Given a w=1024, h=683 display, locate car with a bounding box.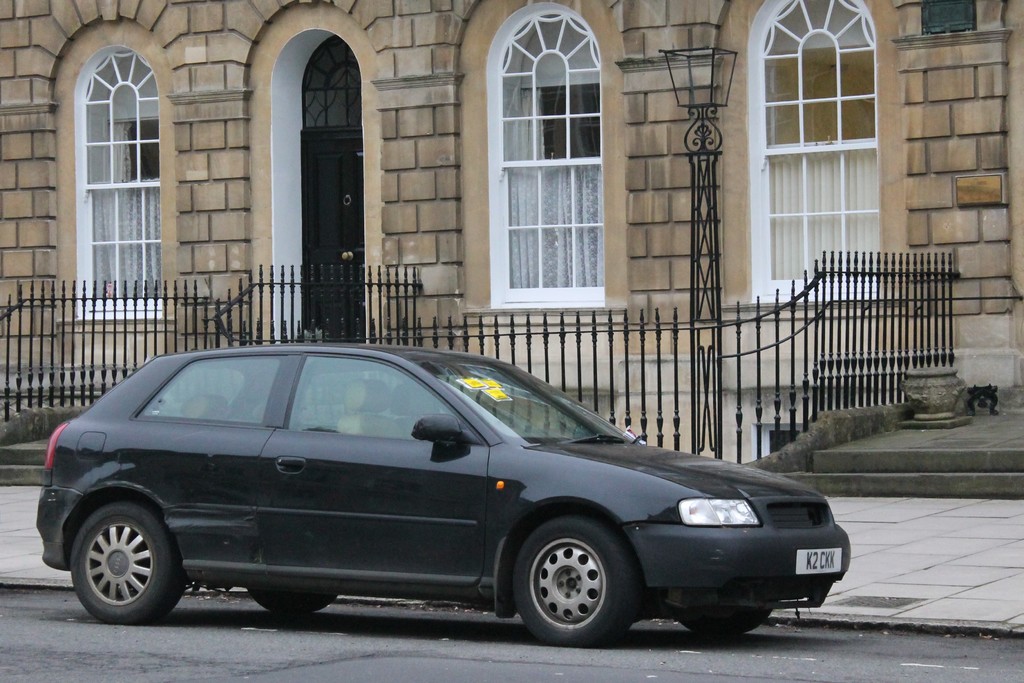
Located: [33,339,853,644].
